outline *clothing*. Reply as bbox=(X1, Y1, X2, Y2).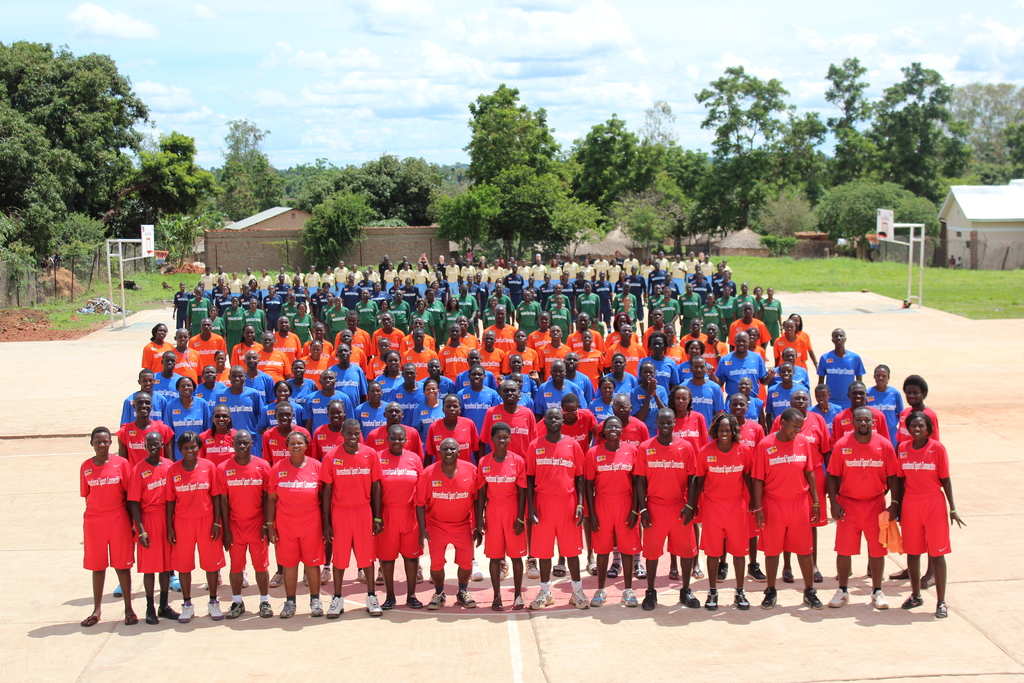
bbox=(259, 272, 272, 284).
